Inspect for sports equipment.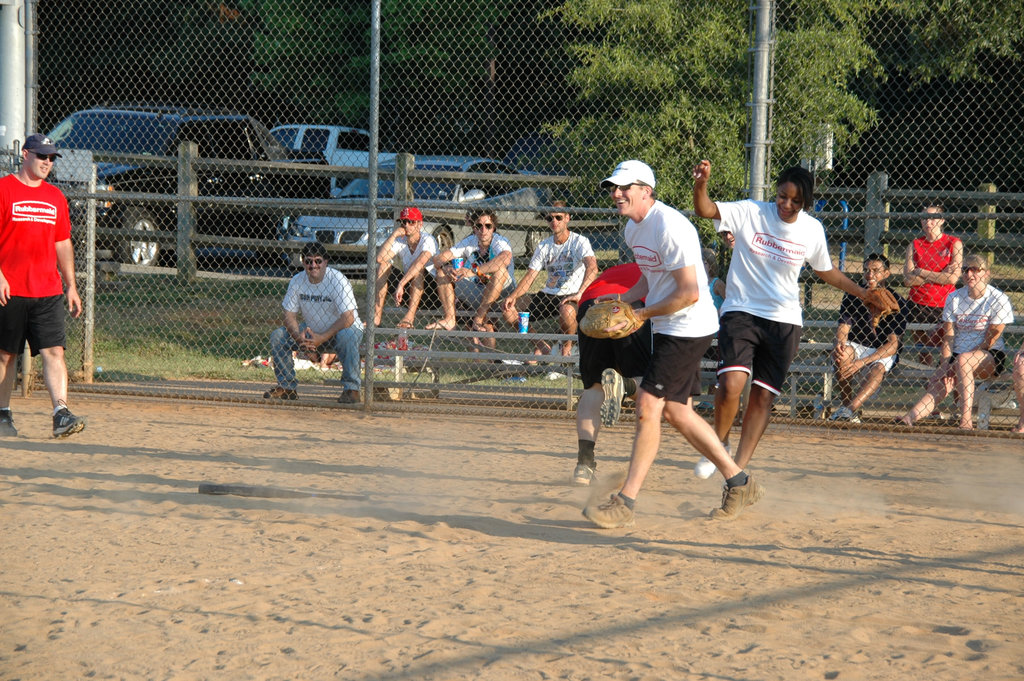
Inspection: pyautogui.locateOnScreen(580, 295, 636, 336).
